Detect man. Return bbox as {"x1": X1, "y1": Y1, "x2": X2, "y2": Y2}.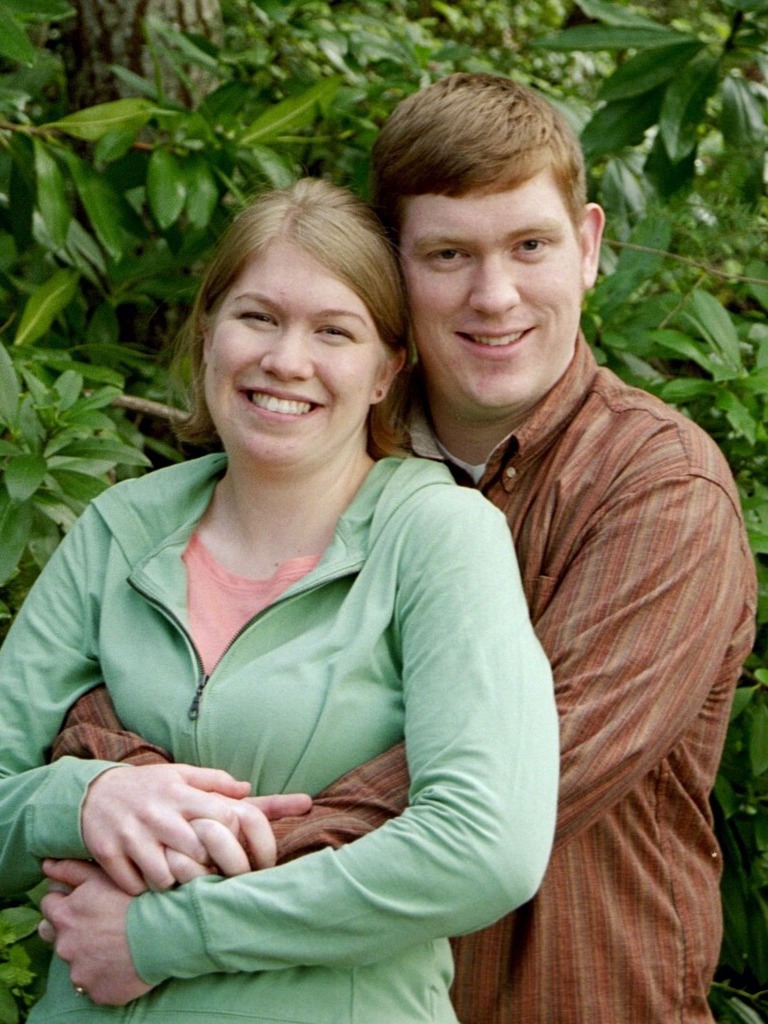
{"x1": 131, "y1": 103, "x2": 693, "y2": 1010}.
